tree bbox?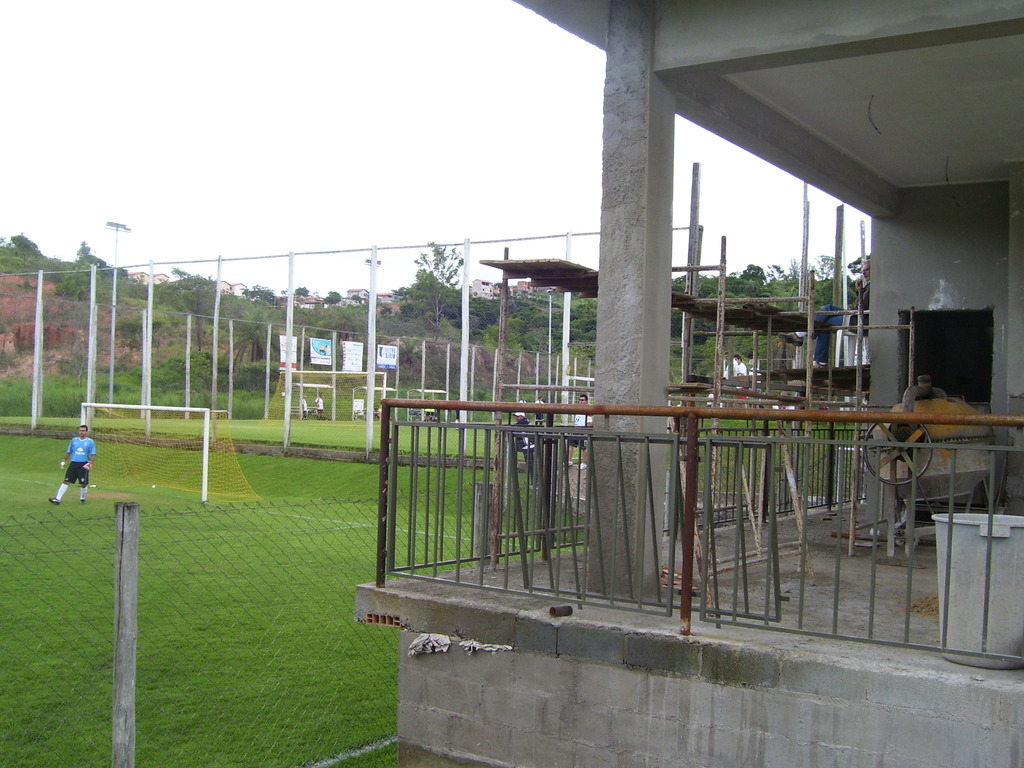
x1=391, y1=335, x2=434, y2=374
